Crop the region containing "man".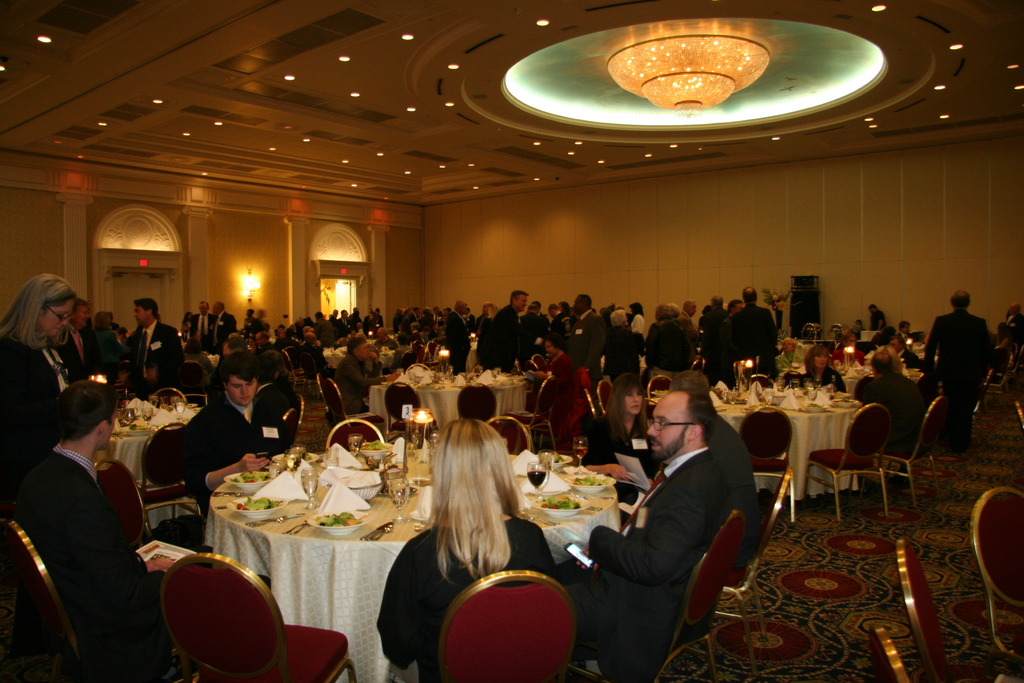
Crop region: {"left": 332, "top": 333, "right": 405, "bottom": 417}.
